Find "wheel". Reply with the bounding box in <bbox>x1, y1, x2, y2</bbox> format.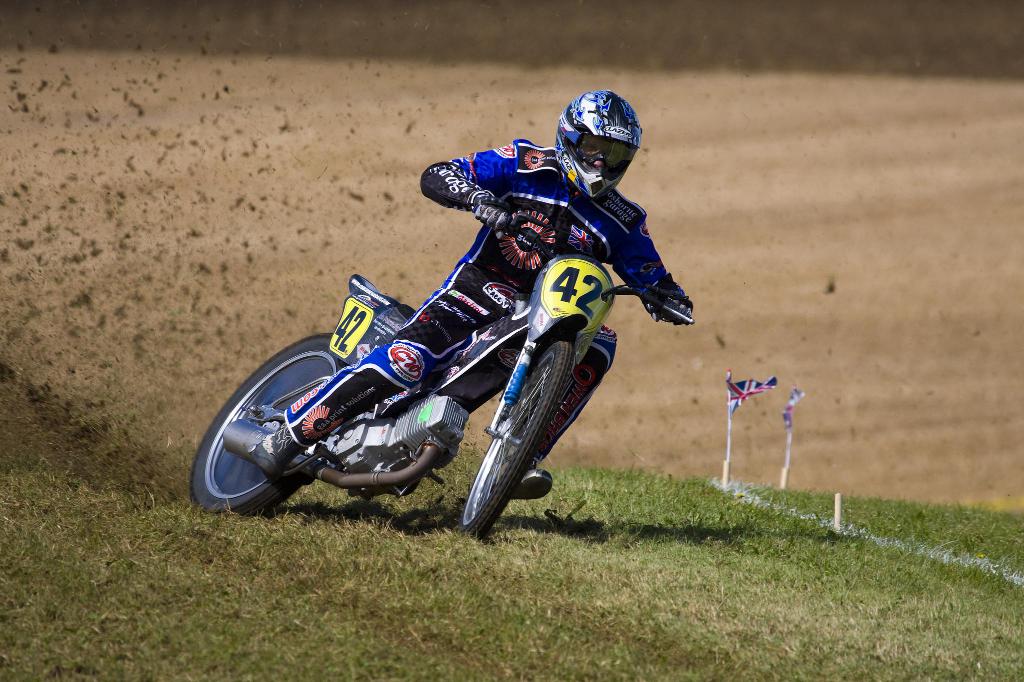
<bbox>189, 333, 346, 516</bbox>.
